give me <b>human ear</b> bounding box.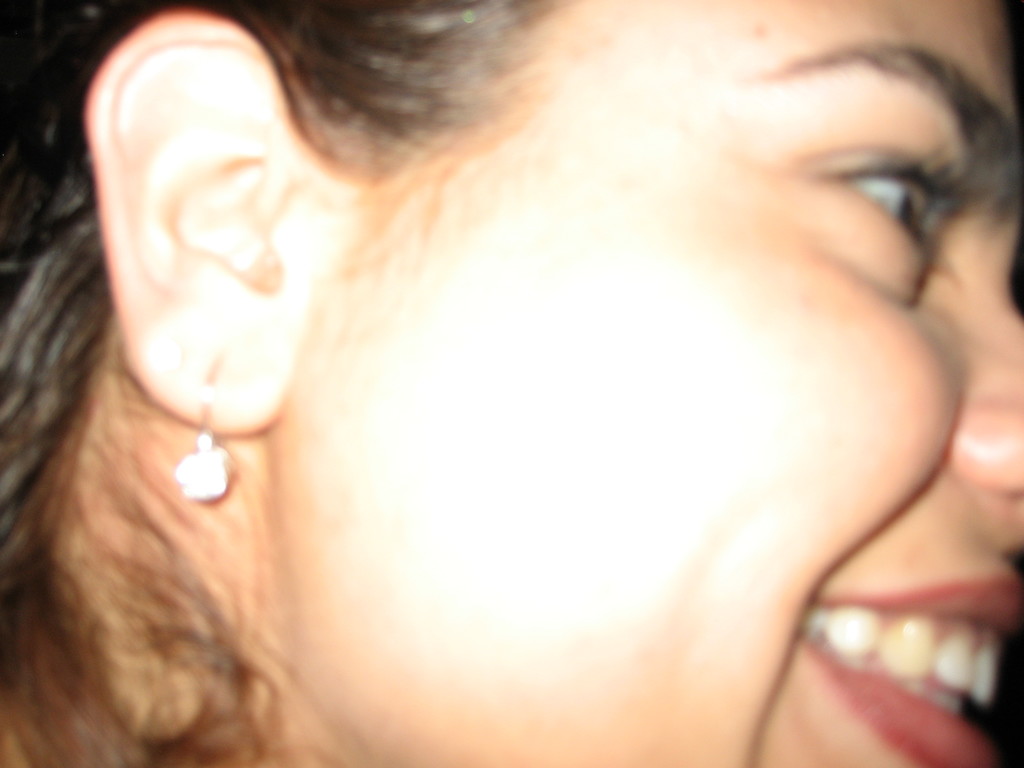
{"x1": 79, "y1": 11, "x2": 325, "y2": 430}.
